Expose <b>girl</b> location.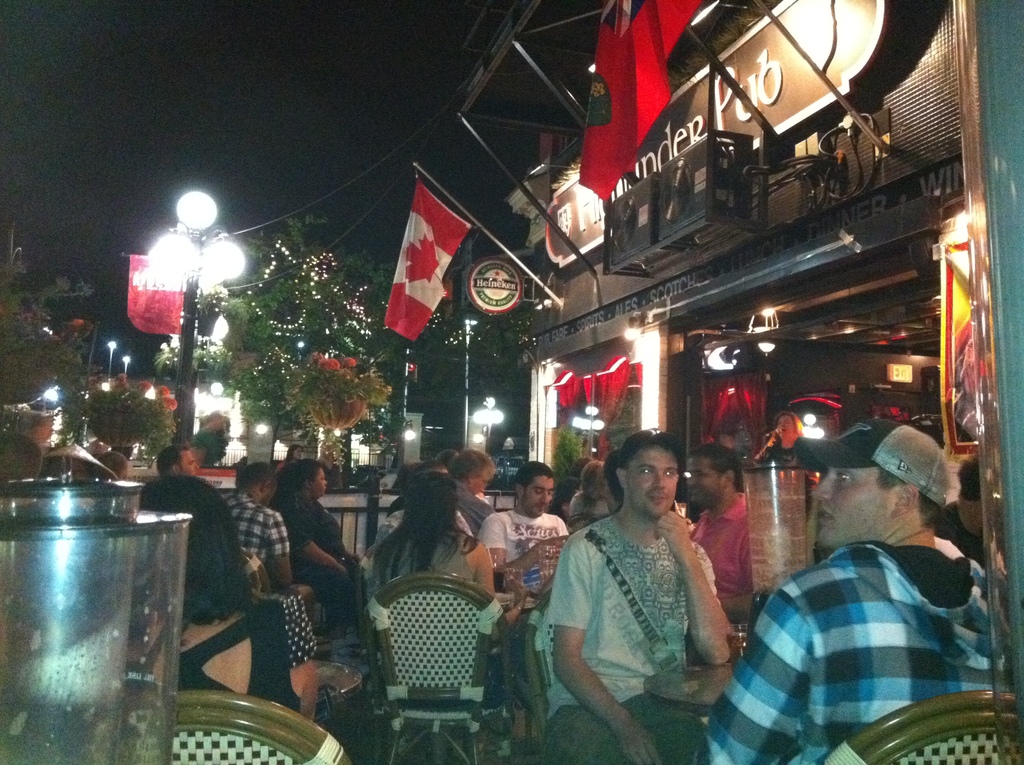
Exposed at 368 474 493 600.
